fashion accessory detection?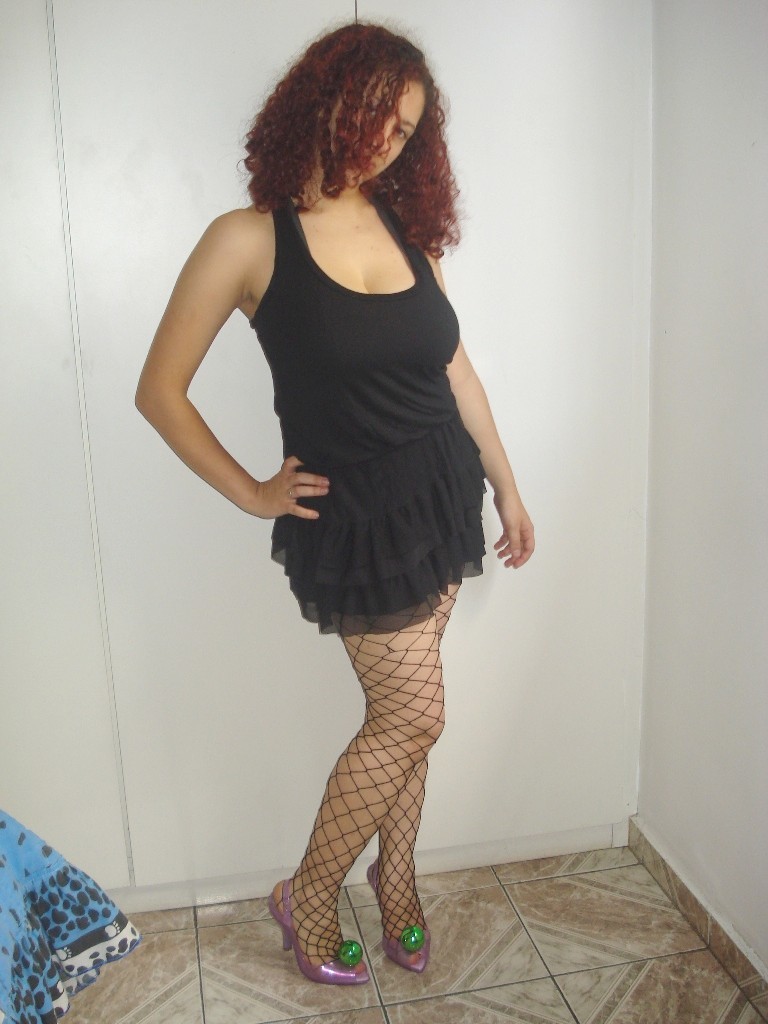
{"left": 359, "top": 859, "right": 436, "bottom": 976}
